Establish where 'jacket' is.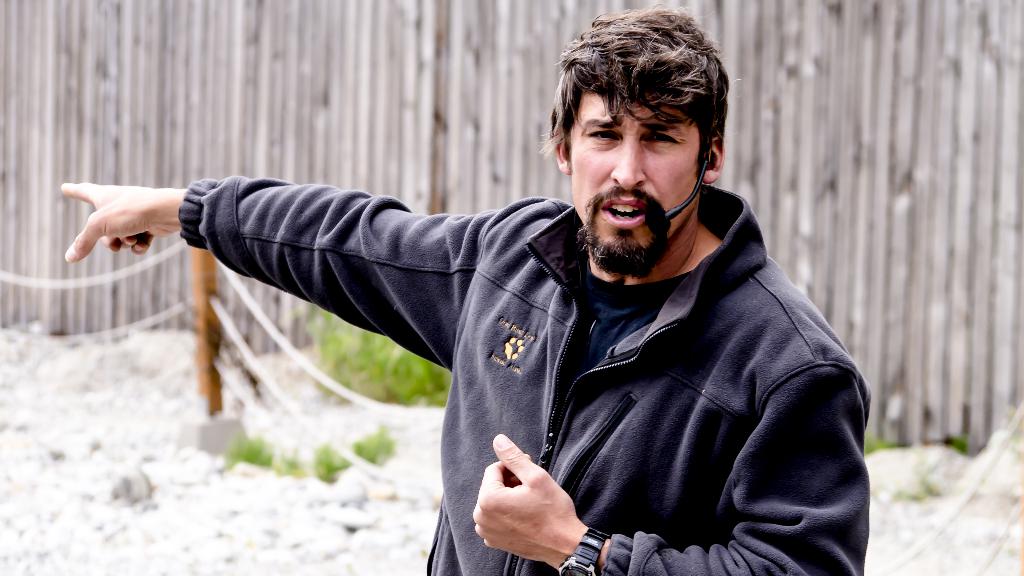
Established at BBox(178, 182, 873, 575).
